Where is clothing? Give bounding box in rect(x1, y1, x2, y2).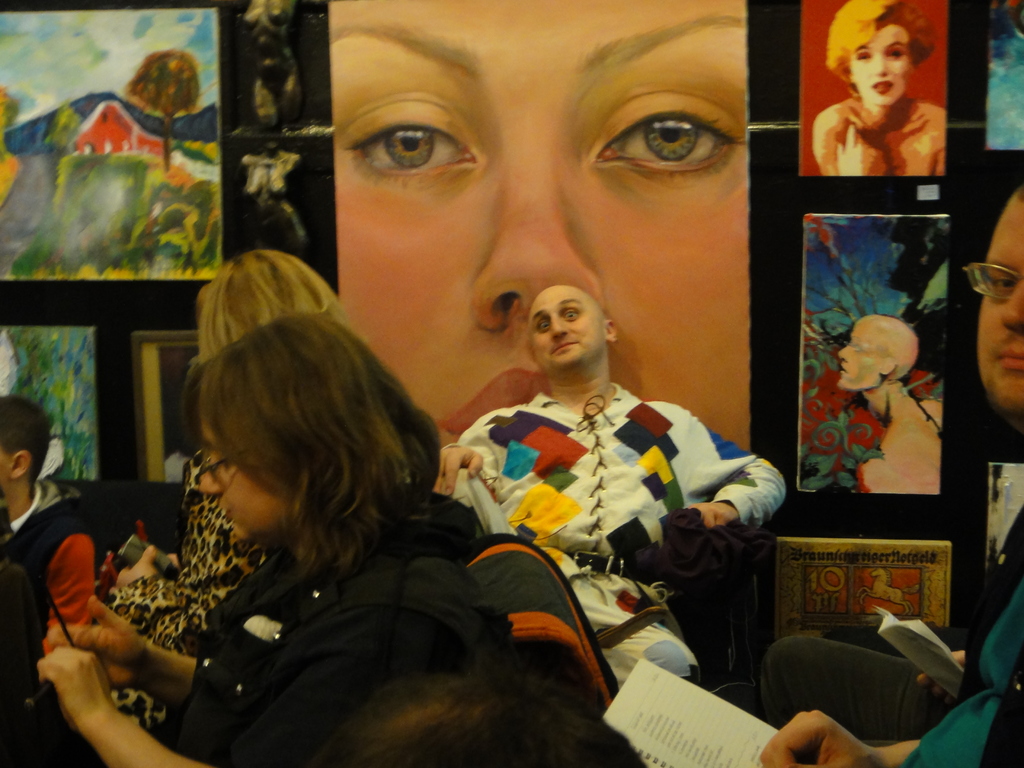
rect(0, 484, 96, 685).
